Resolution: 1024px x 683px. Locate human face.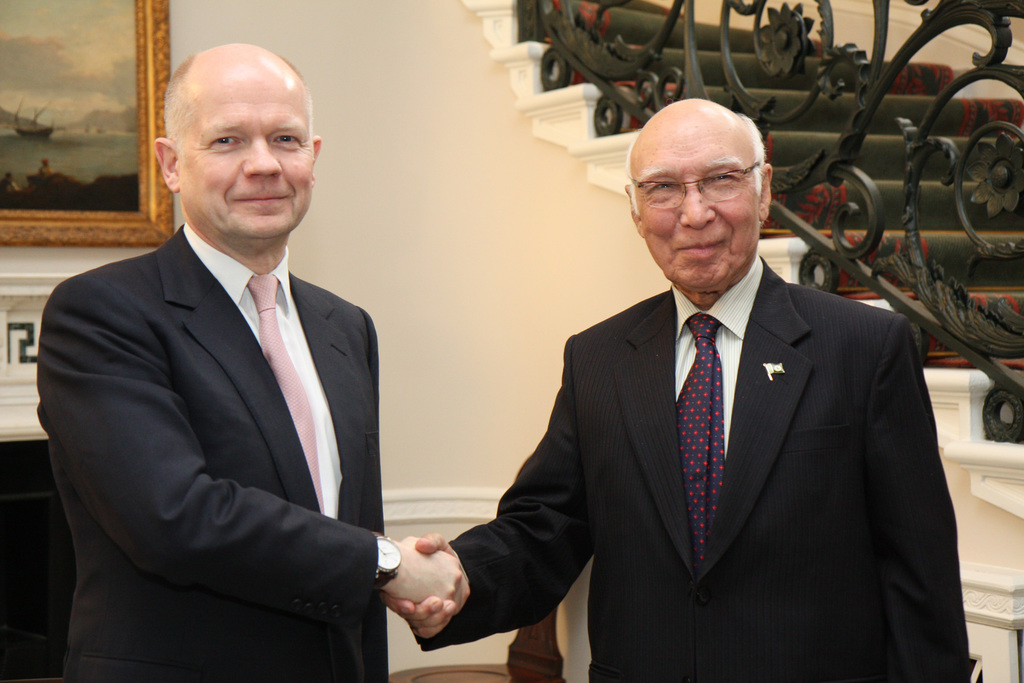
Rect(623, 111, 767, 293).
